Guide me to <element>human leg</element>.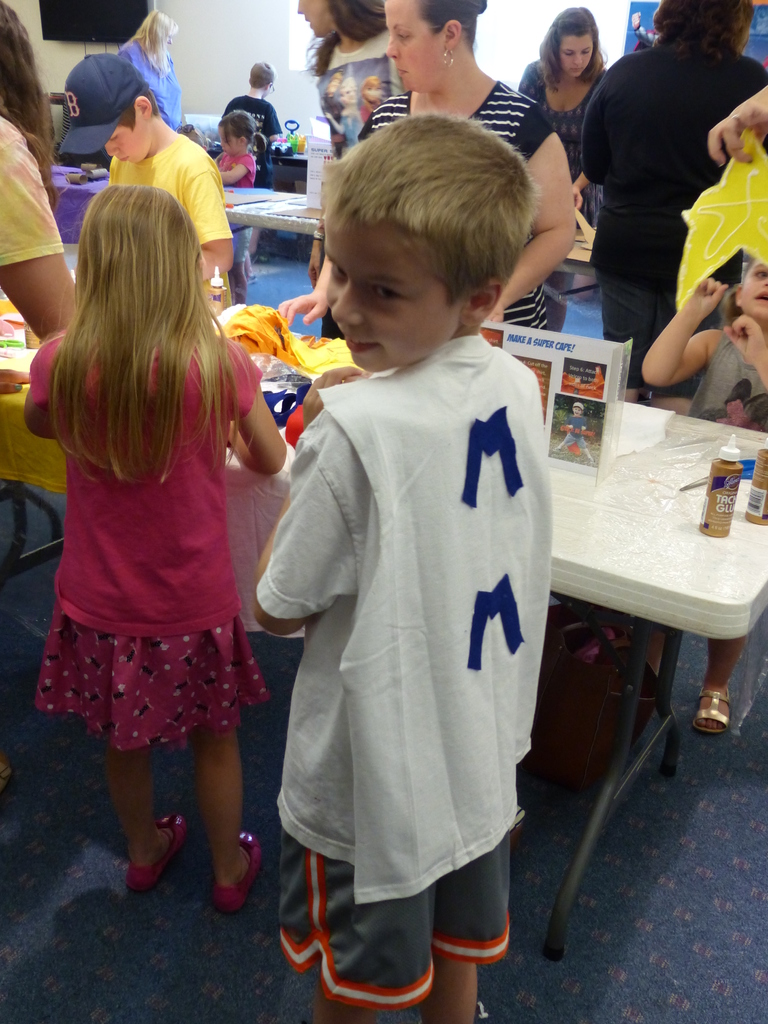
Guidance: (left=159, top=560, right=268, bottom=912).
